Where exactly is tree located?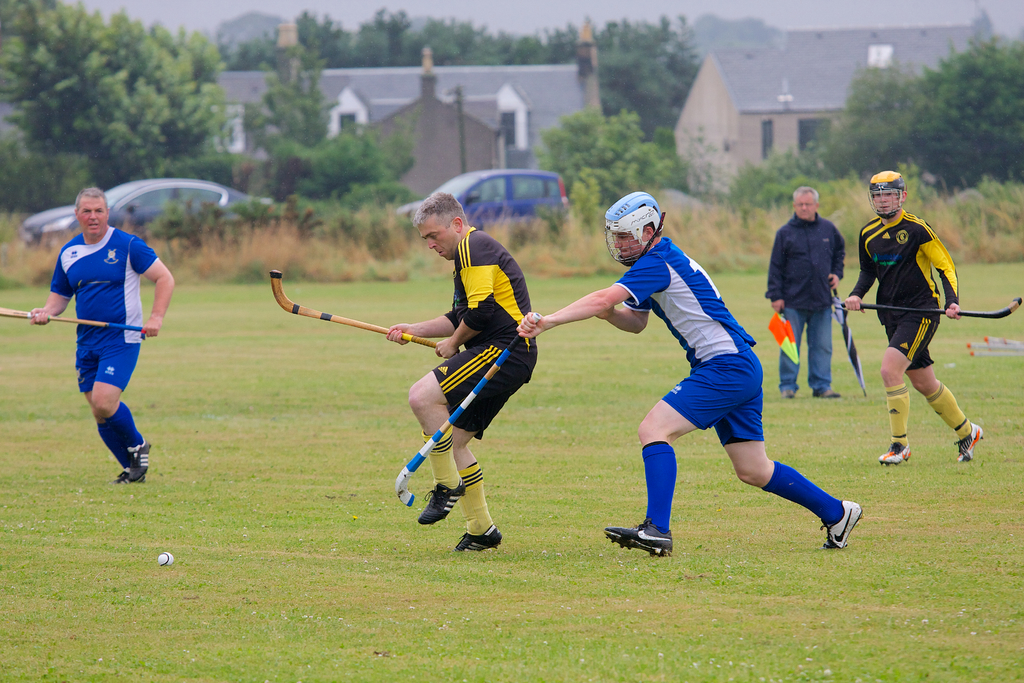
Its bounding box is [x1=278, y1=114, x2=417, y2=242].
